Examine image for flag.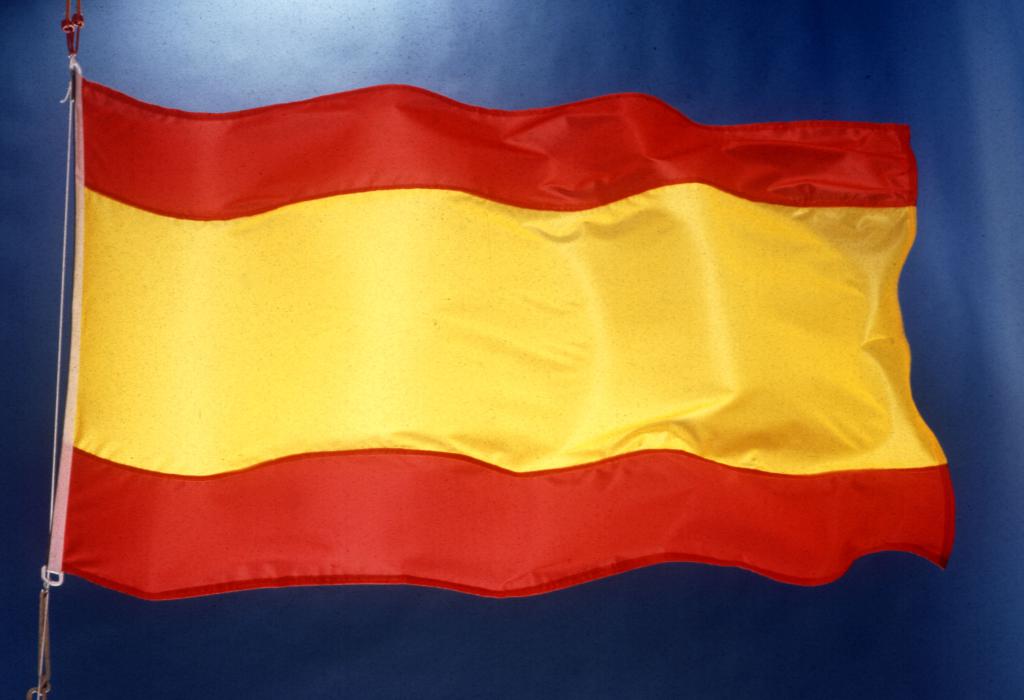
Examination result: (left=45, top=58, right=956, bottom=606).
